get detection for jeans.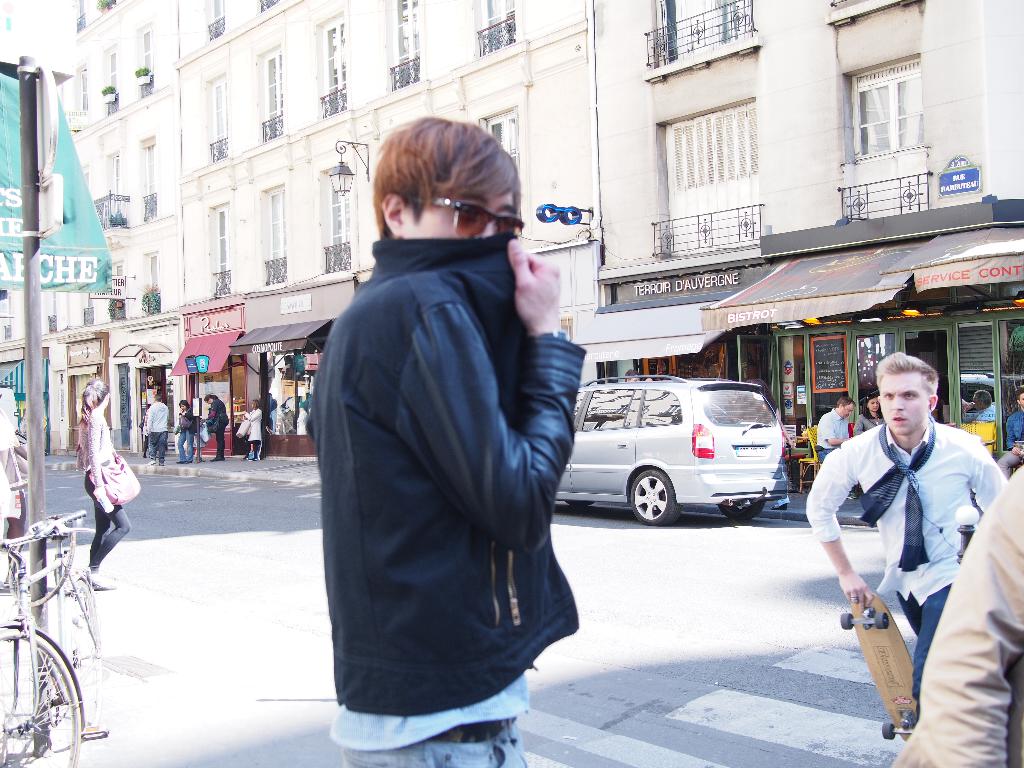
Detection: bbox=(890, 582, 954, 706).
